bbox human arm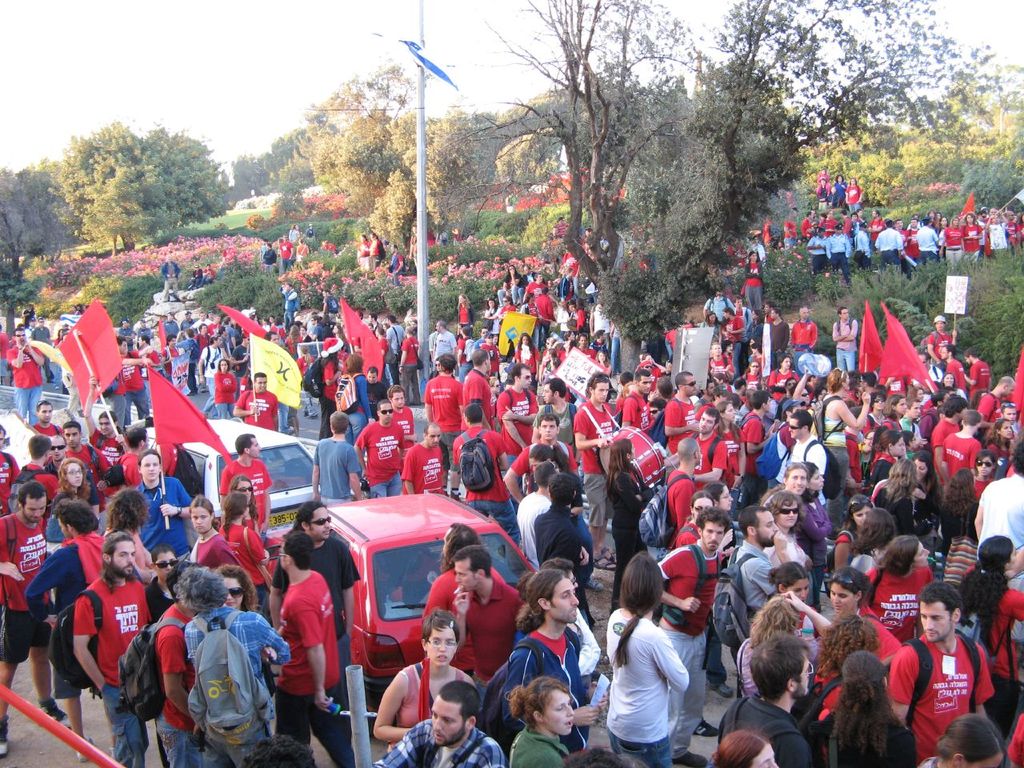
{"left": 82, "top": 374, "right": 98, "bottom": 440}
